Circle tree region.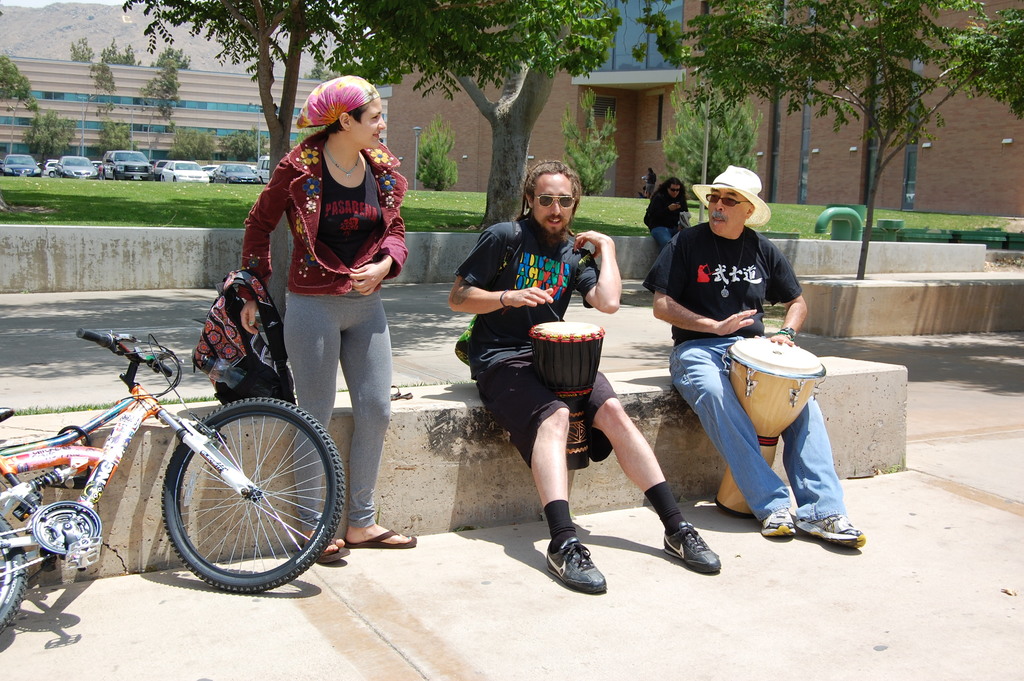
Region: {"x1": 674, "y1": 0, "x2": 1023, "y2": 276}.
